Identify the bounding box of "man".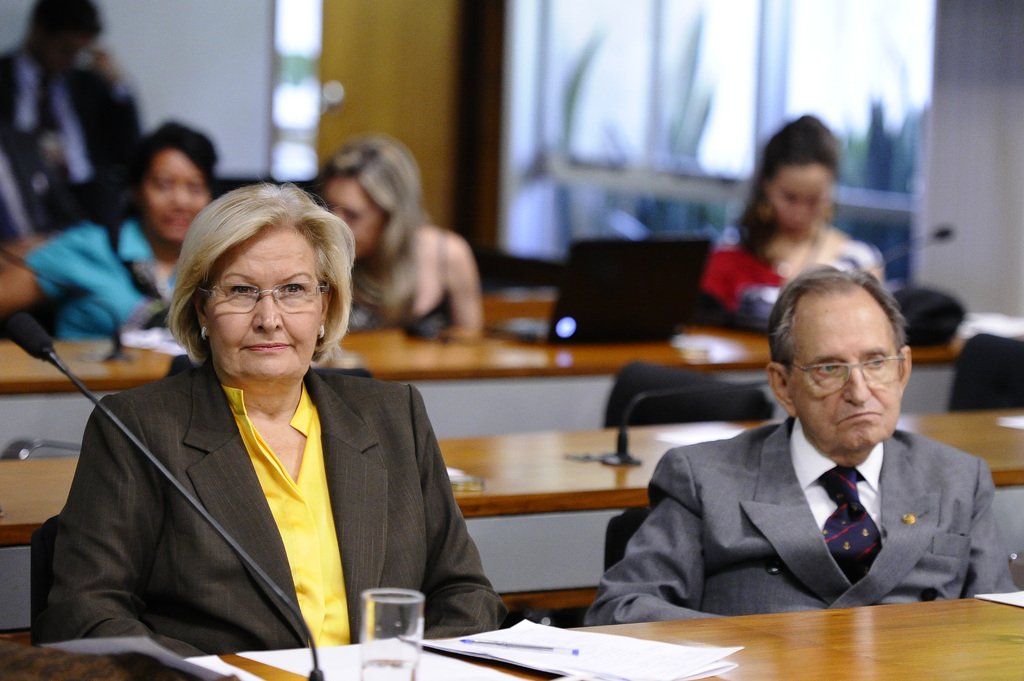
[605, 282, 1000, 633].
